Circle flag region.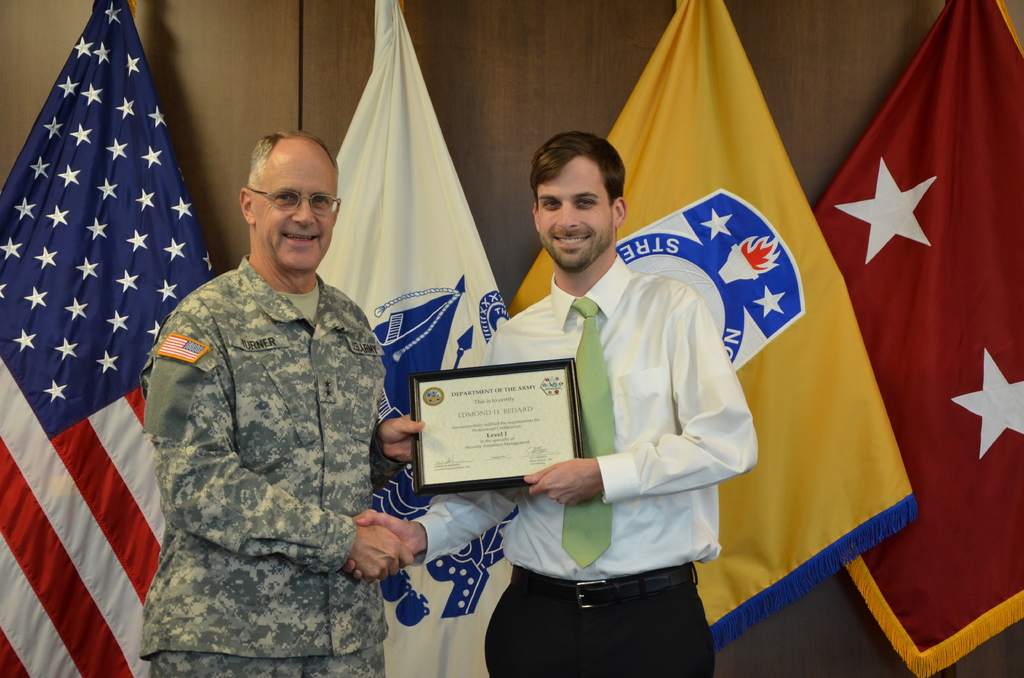
Region: [804,0,1023,677].
